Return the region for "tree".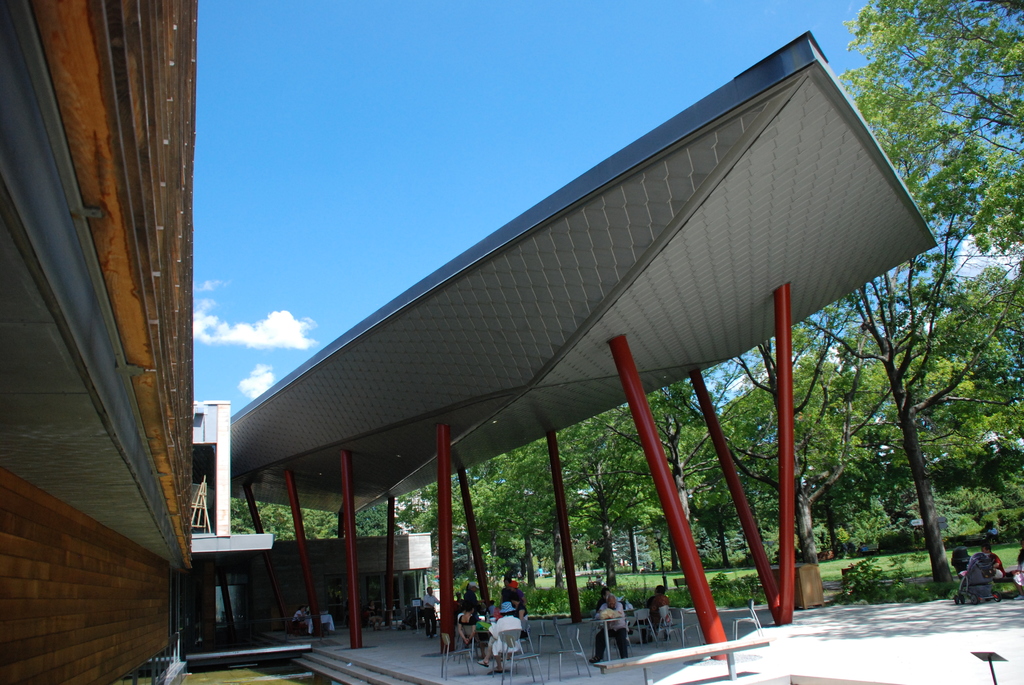
select_region(833, 0, 1023, 252).
